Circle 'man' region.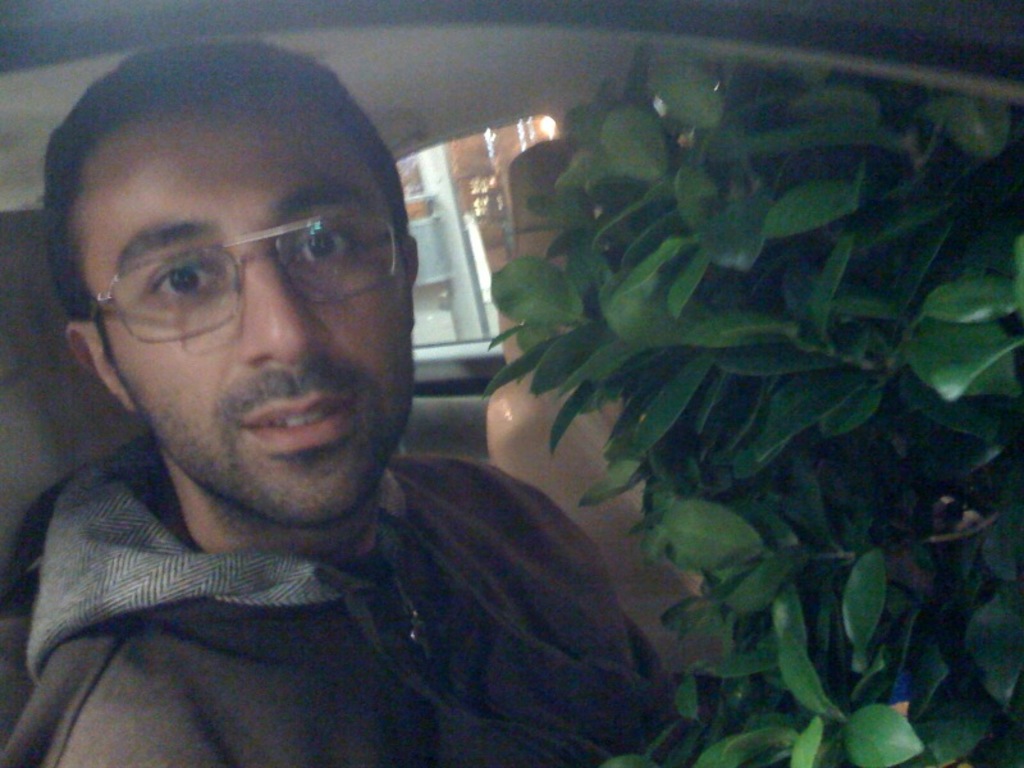
Region: [0, 41, 687, 765].
